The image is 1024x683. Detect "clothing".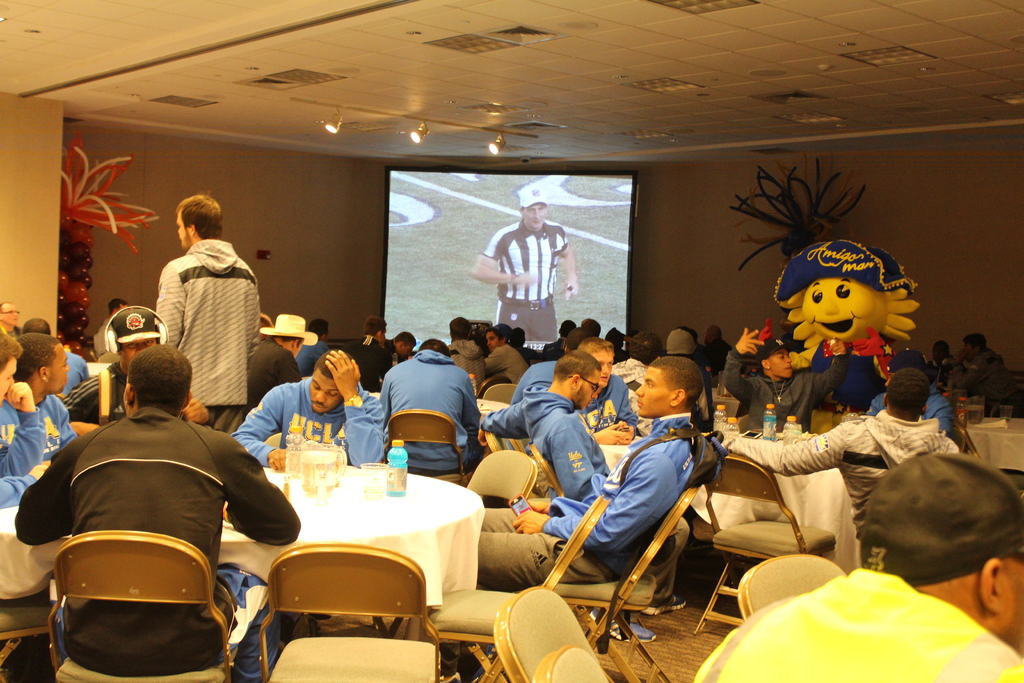
Detection: [x1=0, y1=395, x2=41, y2=493].
